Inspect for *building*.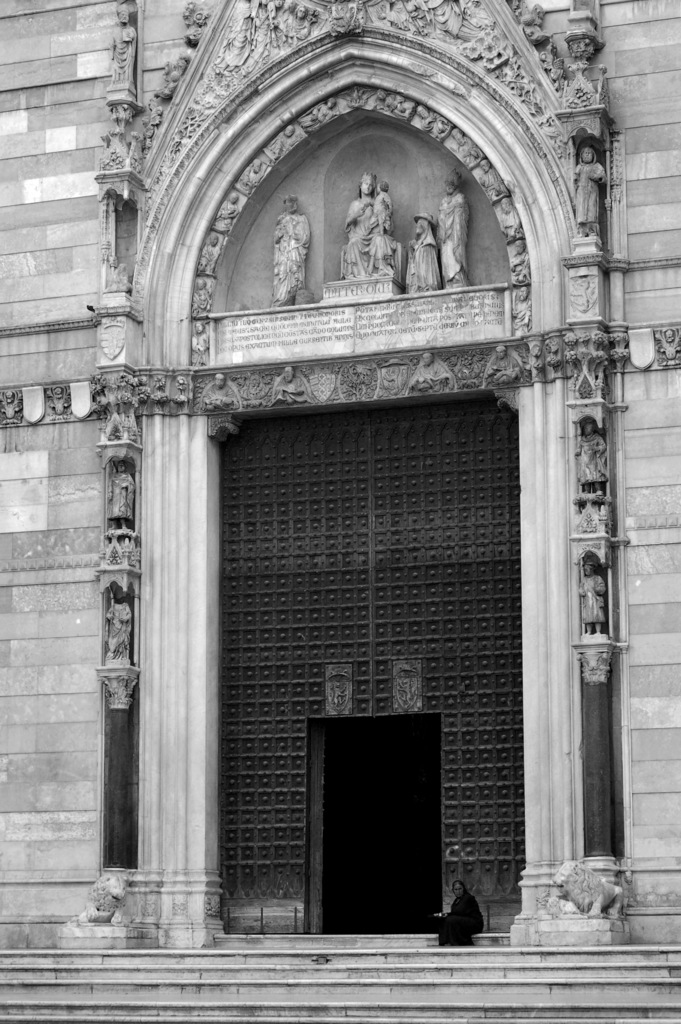
Inspection: 0,0,680,1023.
